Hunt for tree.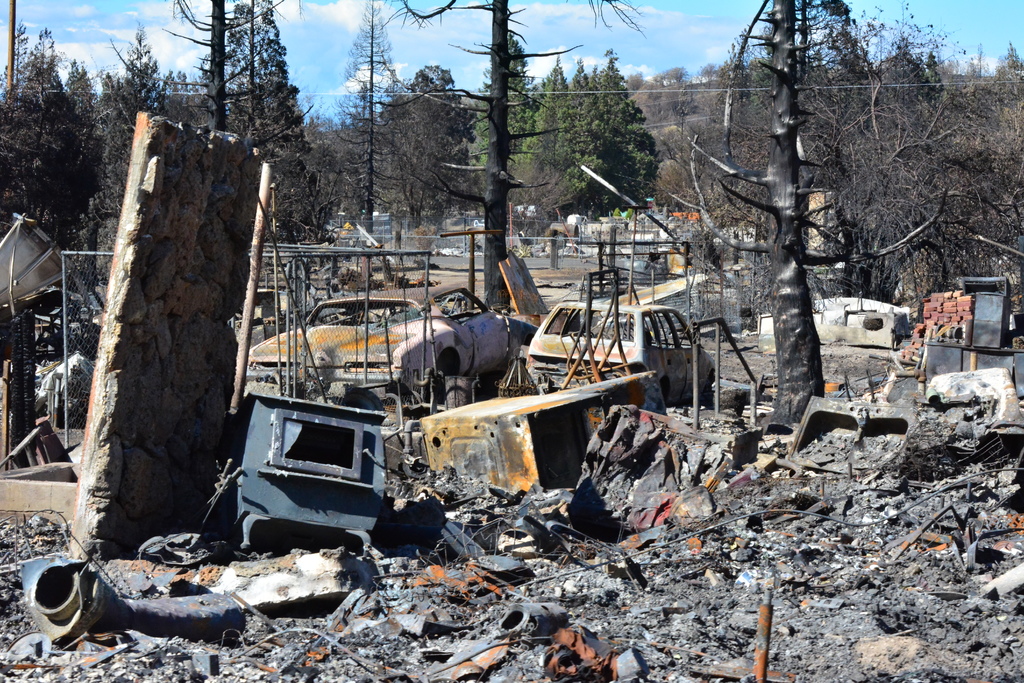
Hunted down at (70,58,116,151).
